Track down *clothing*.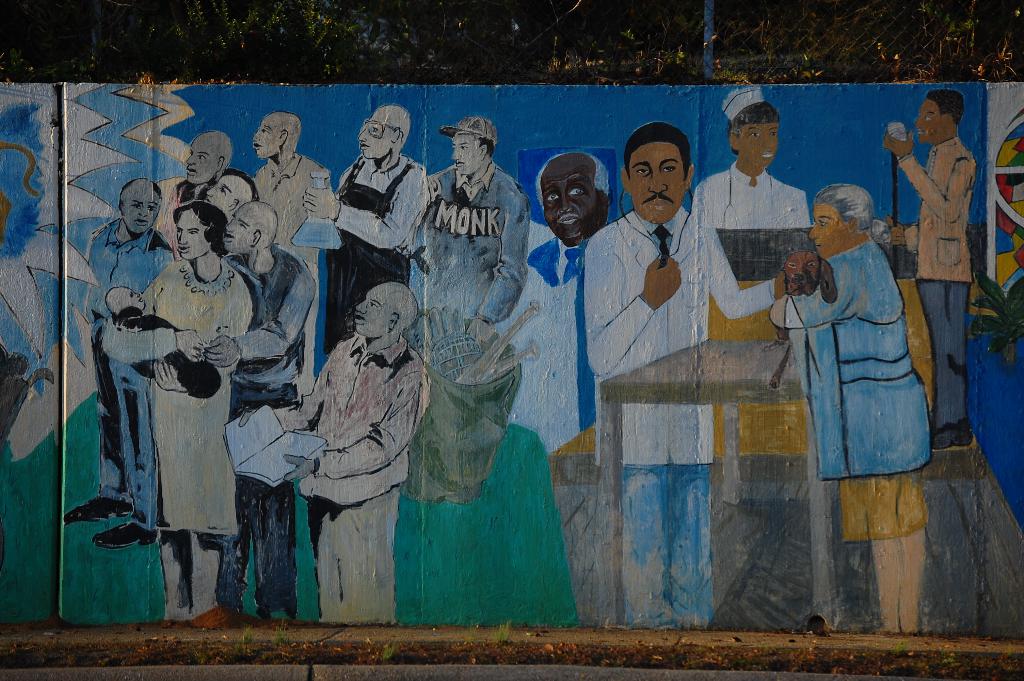
Tracked to crop(85, 218, 175, 536).
